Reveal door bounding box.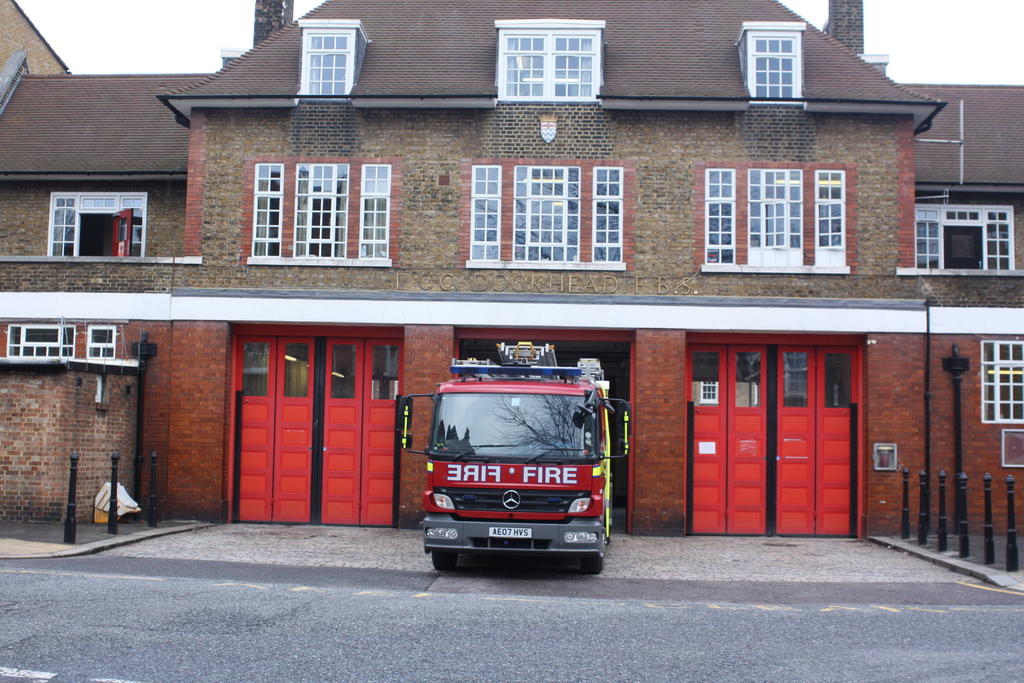
Revealed: bbox=(758, 325, 868, 539).
